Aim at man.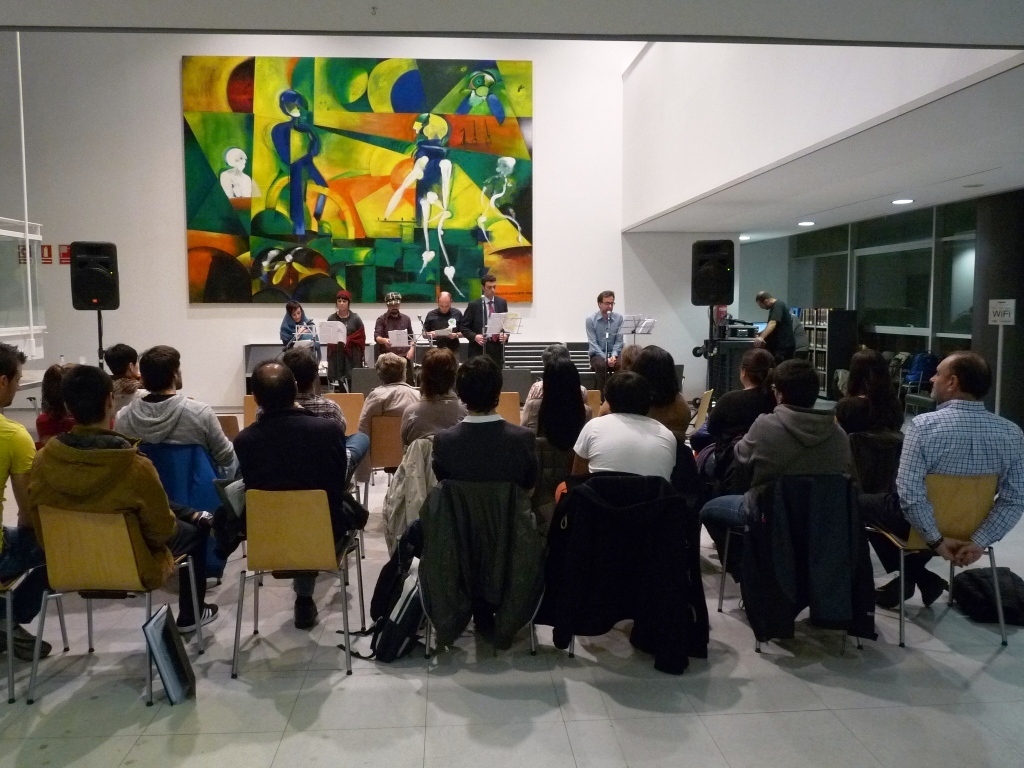
Aimed at {"left": 113, "top": 346, "right": 258, "bottom": 548}.
